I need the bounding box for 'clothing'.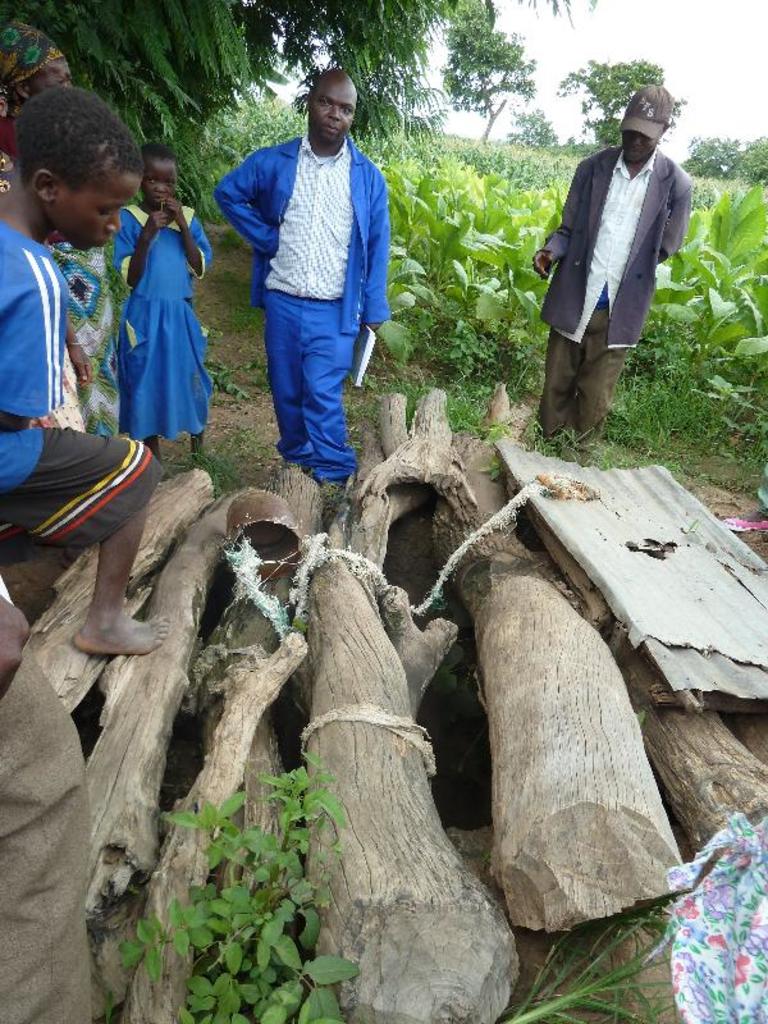
Here it is: crop(544, 136, 696, 438).
